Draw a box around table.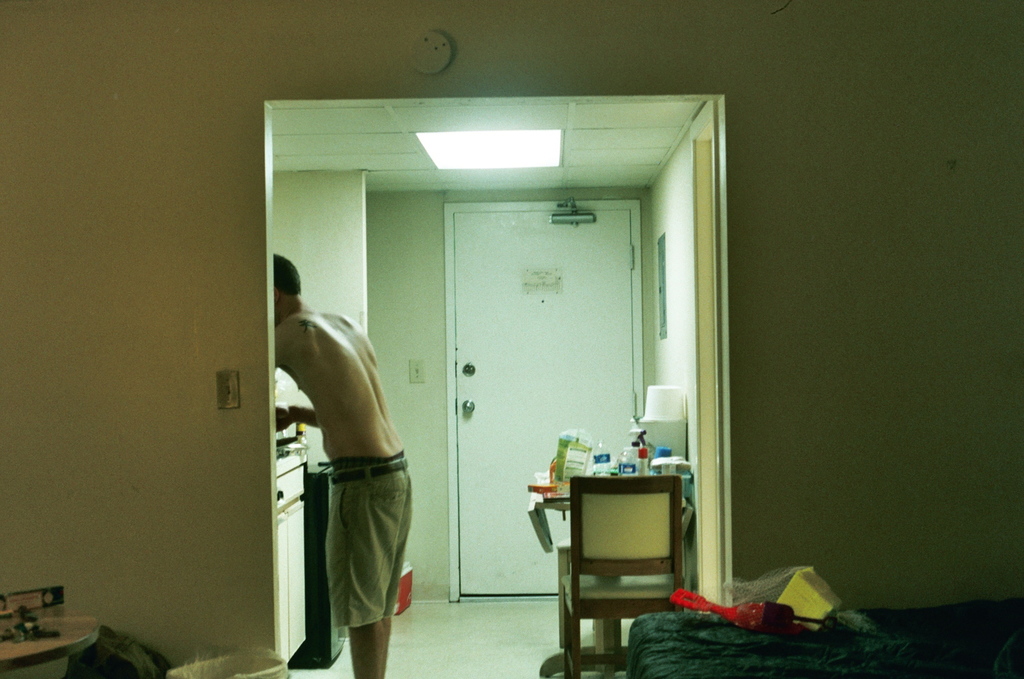
<region>0, 596, 99, 678</region>.
